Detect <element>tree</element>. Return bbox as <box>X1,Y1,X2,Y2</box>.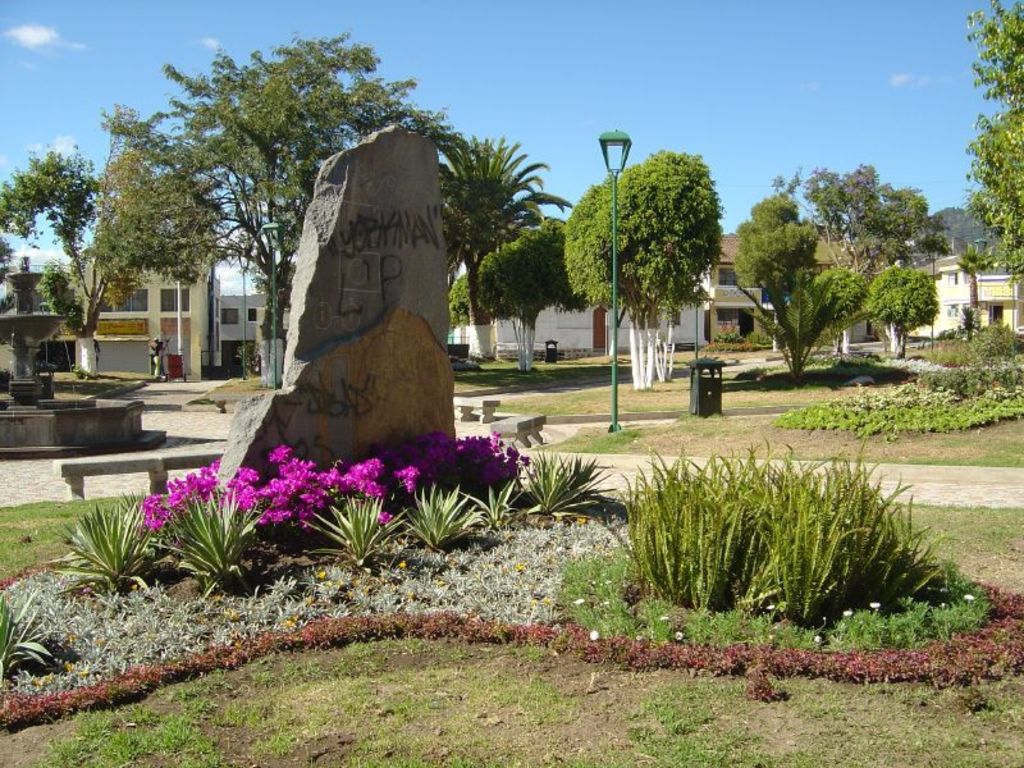
<box>767,156,956,357</box>.
